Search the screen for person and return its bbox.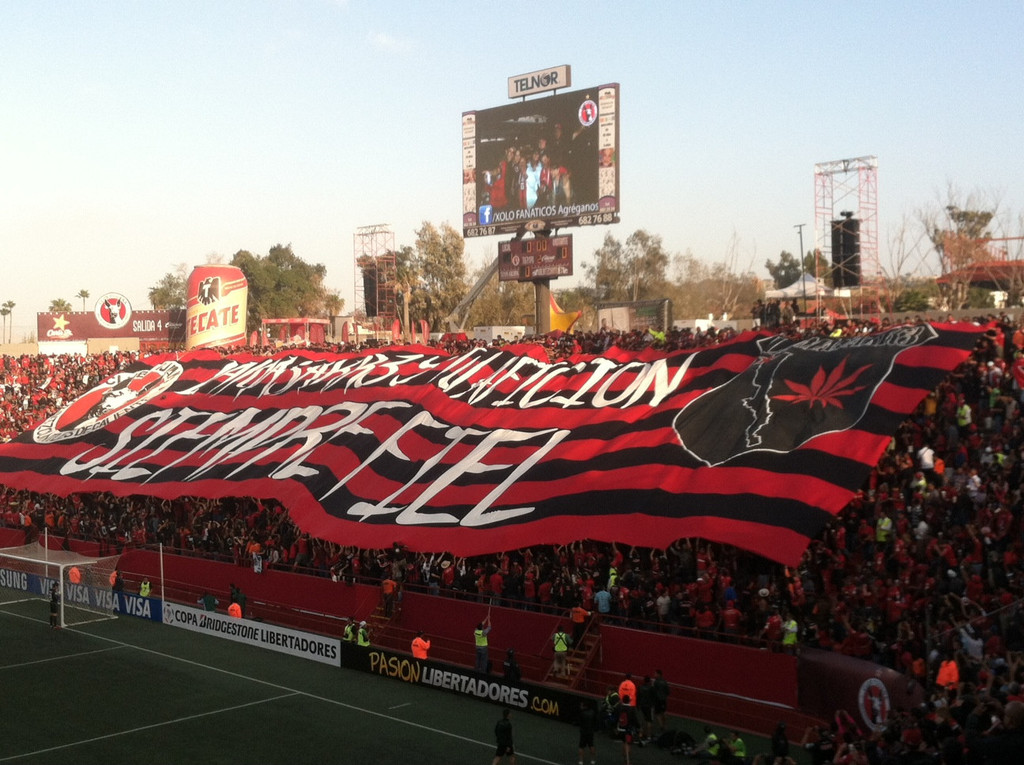
Found: 143, 575, 152, 601.
